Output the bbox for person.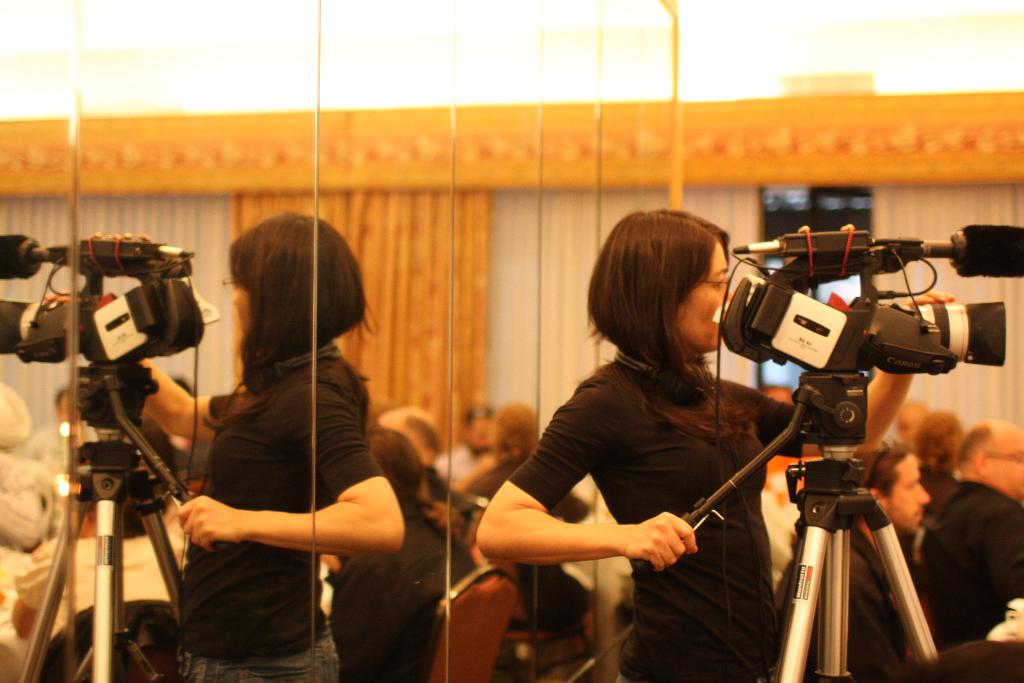
[775,445,932,682].
